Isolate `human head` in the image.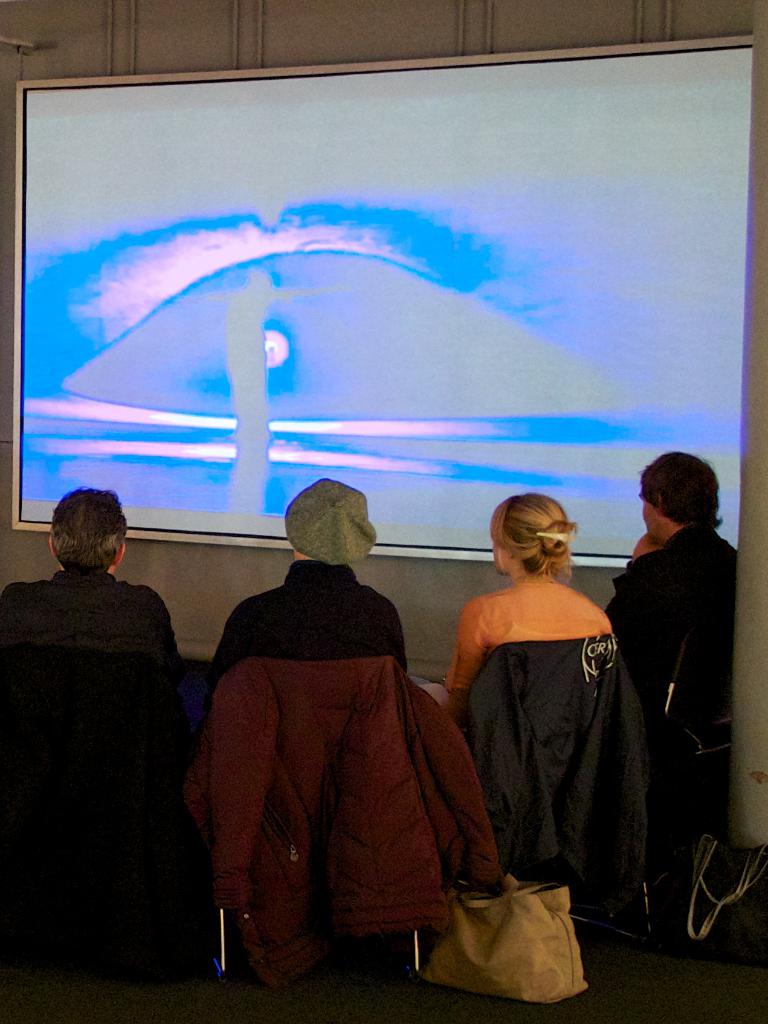
Isolated region: (left=278, top=481, right=372, bottom=557).
